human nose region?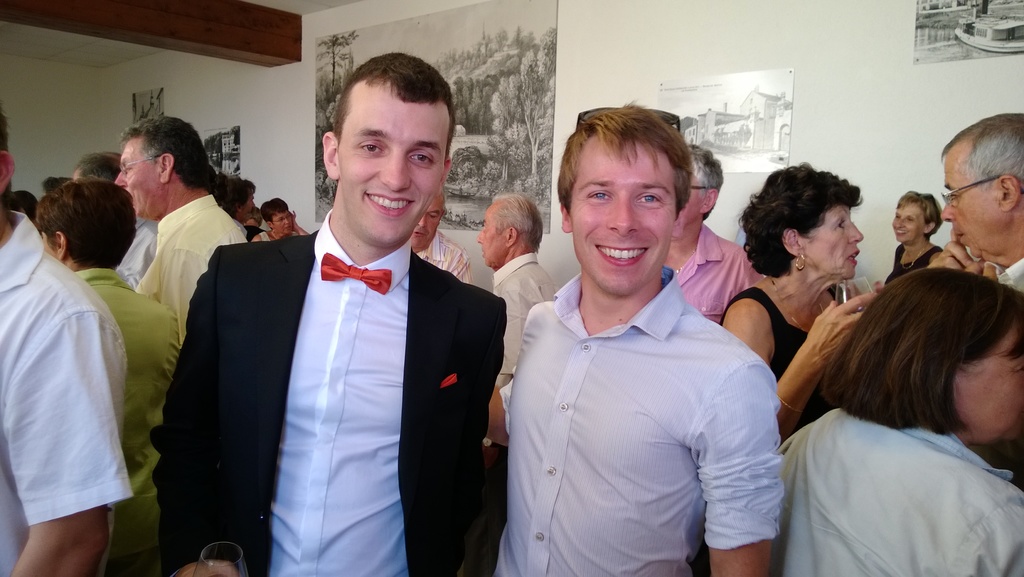
938:196:955:222
